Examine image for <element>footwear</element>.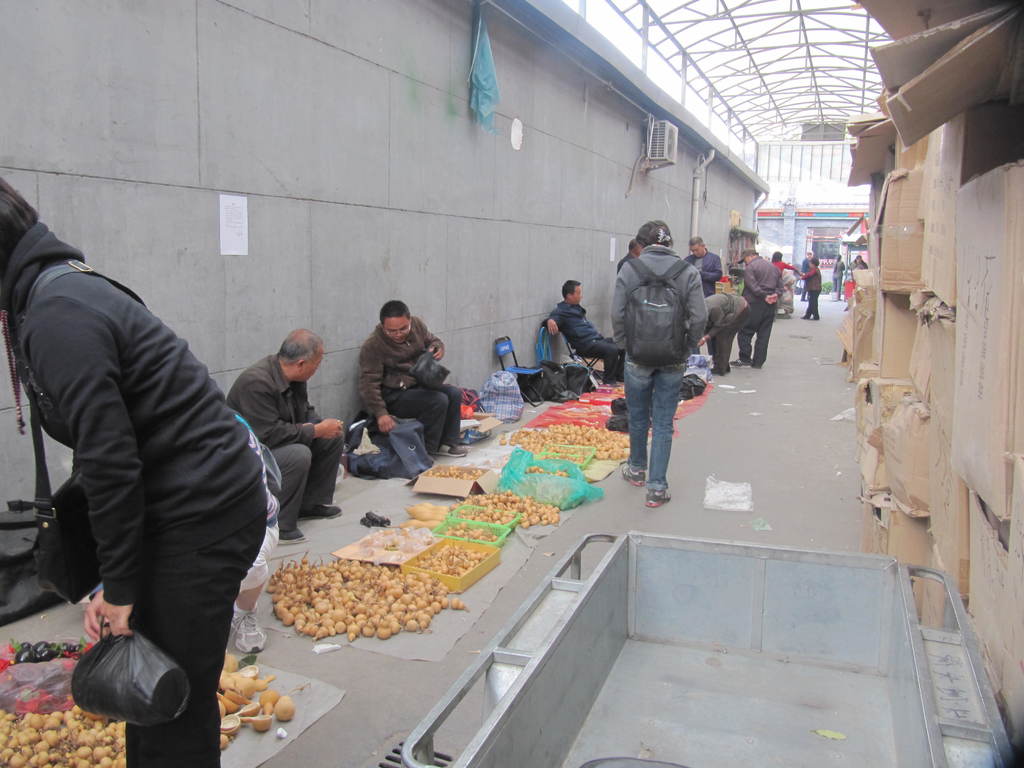
Examination result: 751 362 762 368.
